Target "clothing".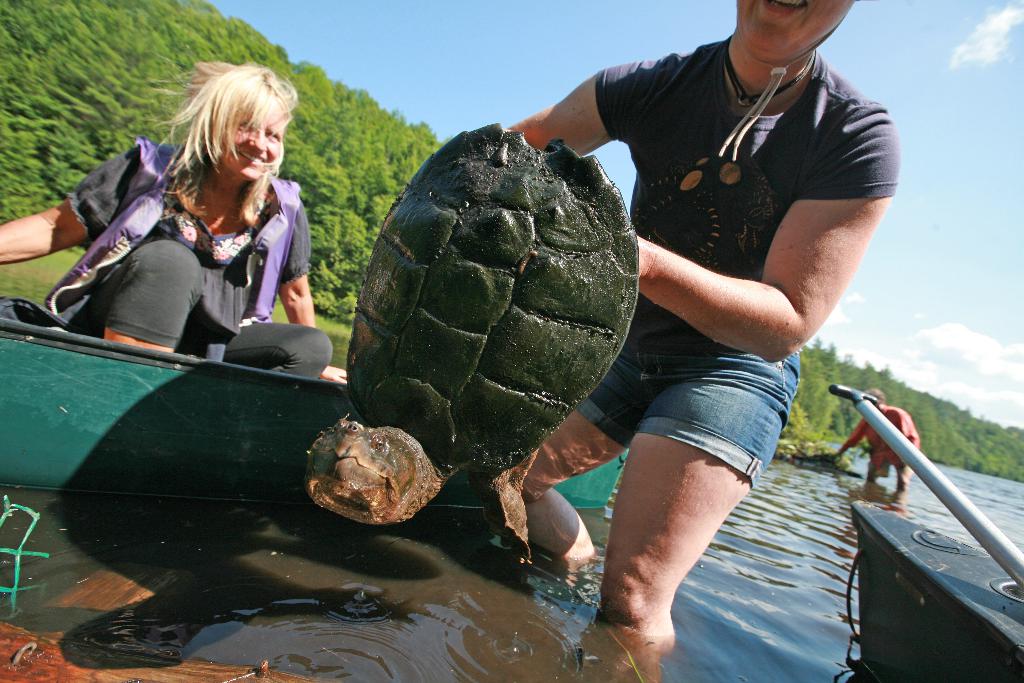
Target region: bbox=[68, 136, 317, 362].
